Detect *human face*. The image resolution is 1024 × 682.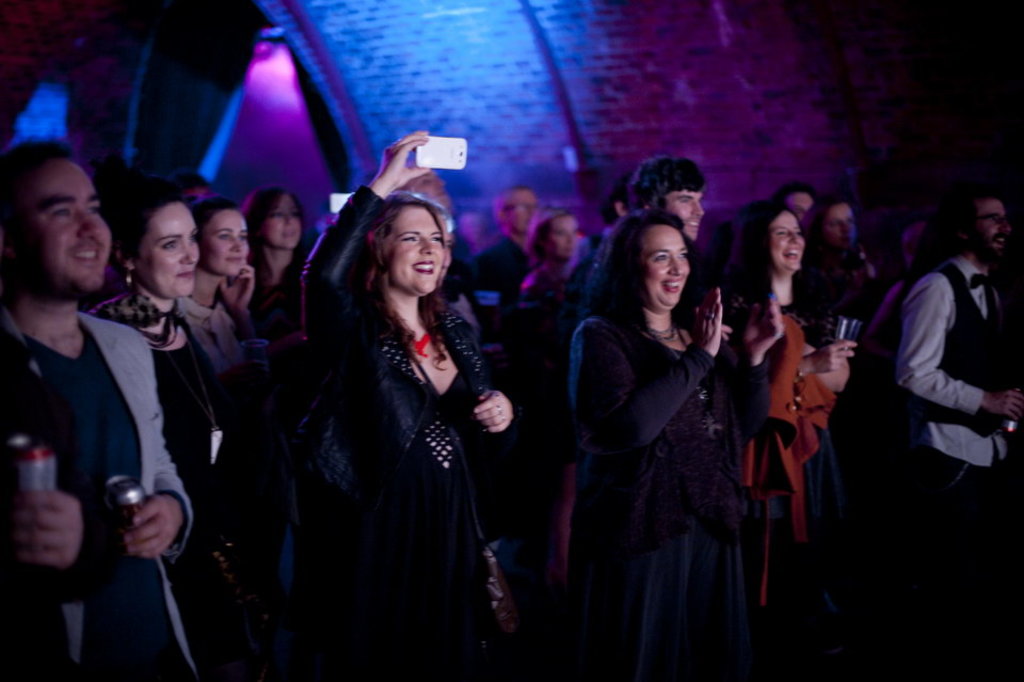
left=635, top=223, right=694, bottom=308.
